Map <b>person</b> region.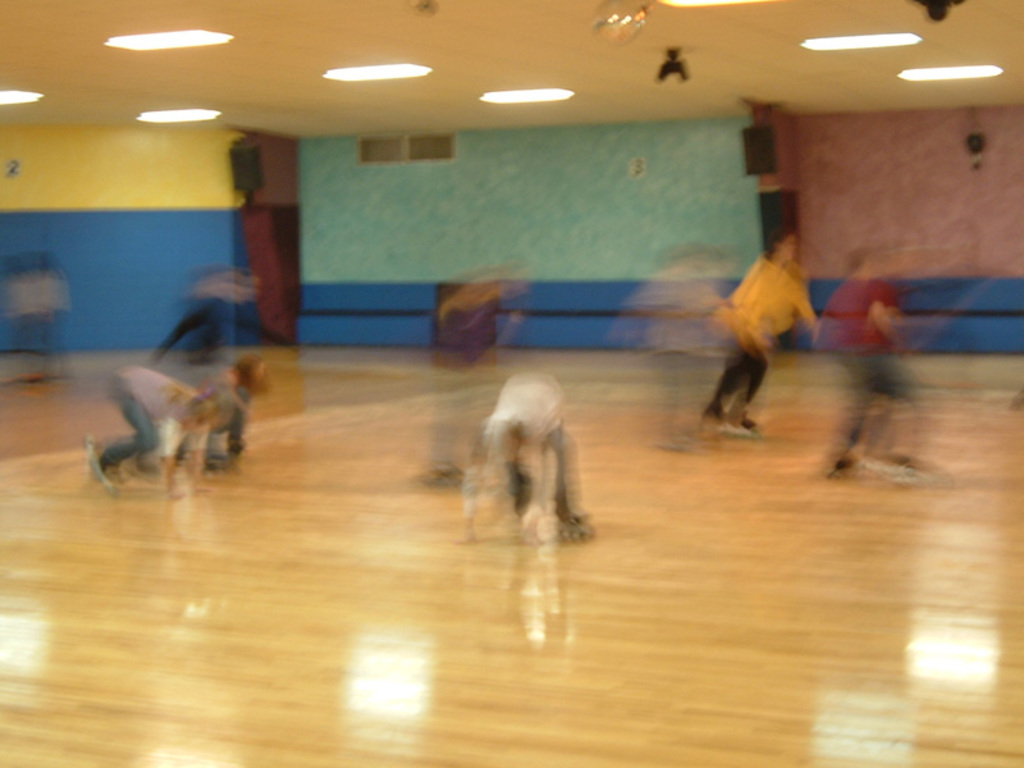
Mapped to [698,228,805,448].
